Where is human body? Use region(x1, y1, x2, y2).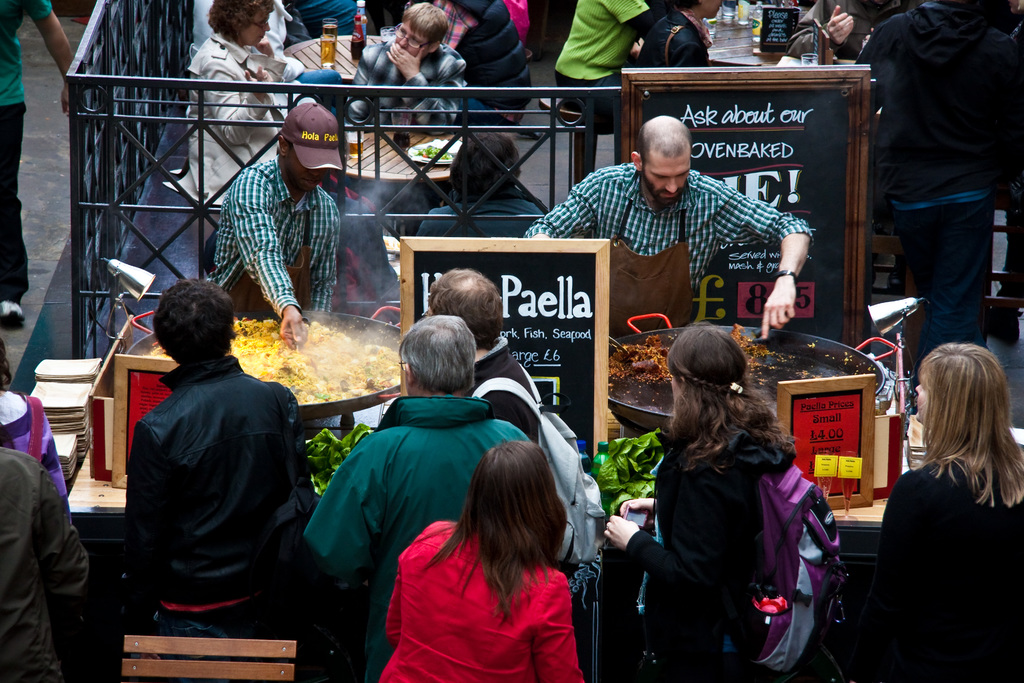
region(0, 443, 90, 680).
